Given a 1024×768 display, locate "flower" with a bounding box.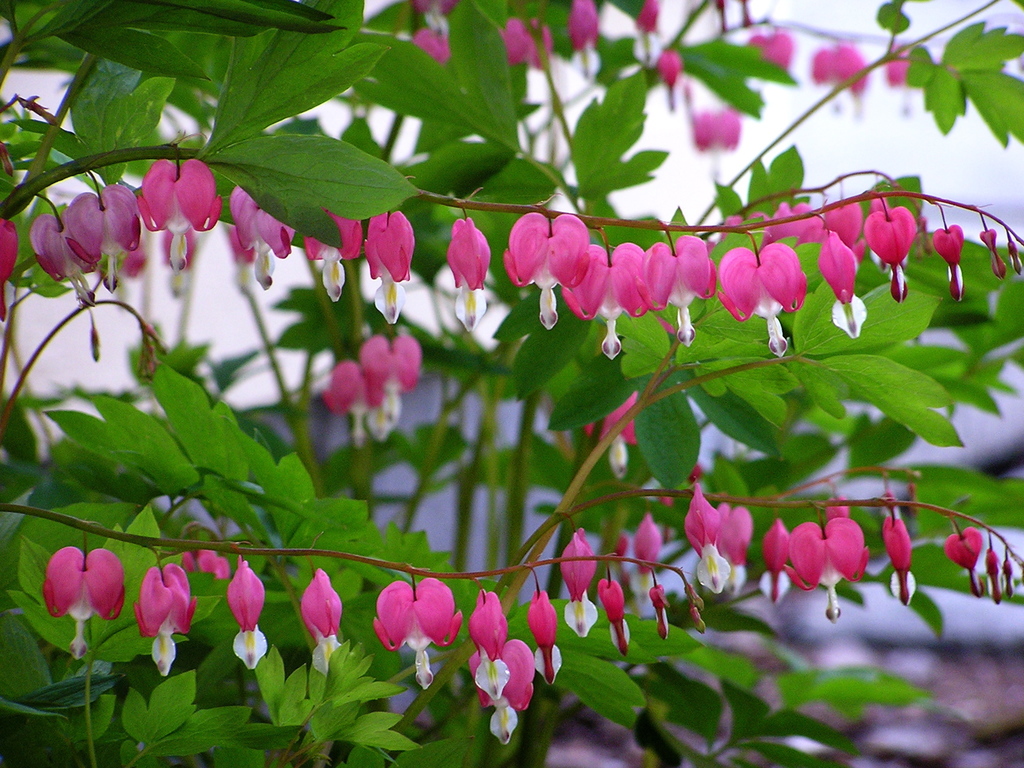
Located: left=569, top=0, right=605, bottom=53.
